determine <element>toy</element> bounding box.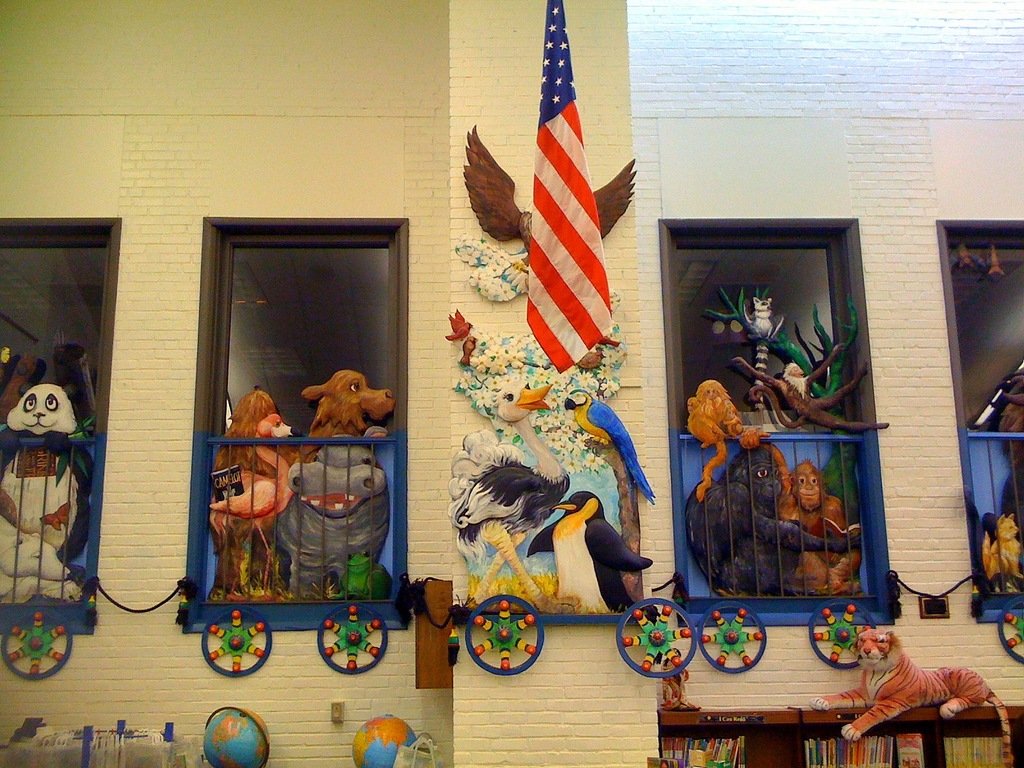
Determined: bbox(685, 380, 765, 499).
